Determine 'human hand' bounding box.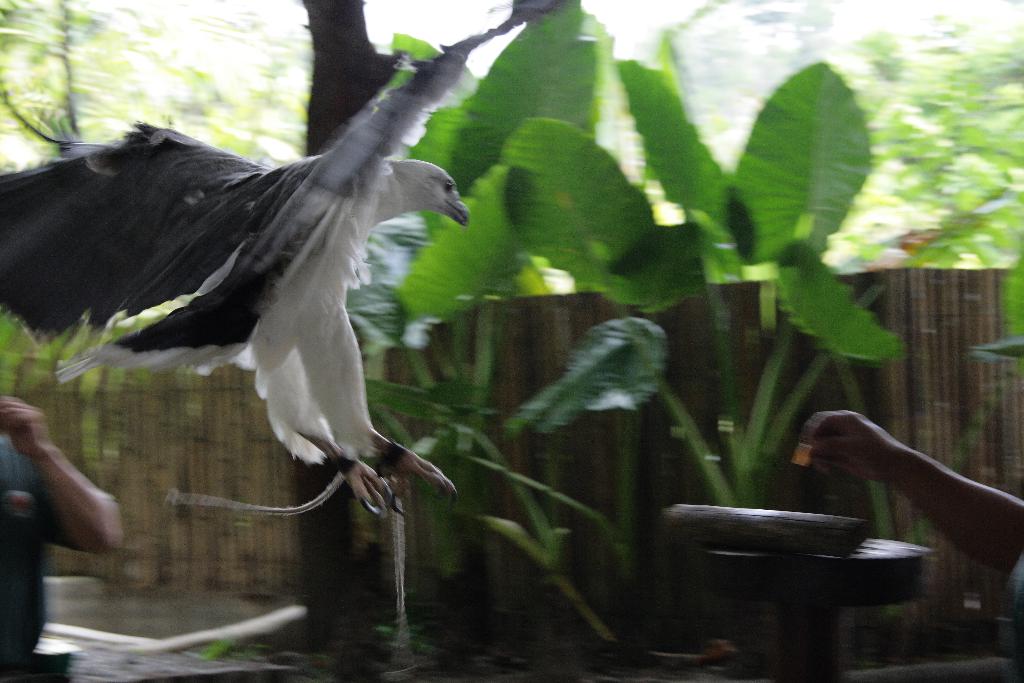
Determined: (left=0, top=397, right=47, bottom=457).
